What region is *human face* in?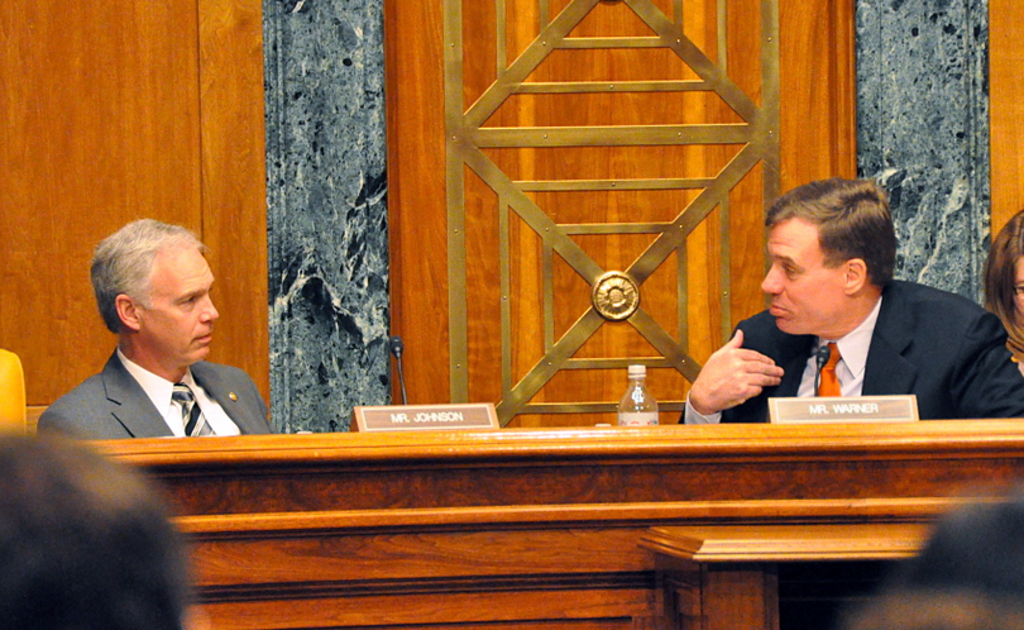
box=[1013, 257, 1023, 315].
